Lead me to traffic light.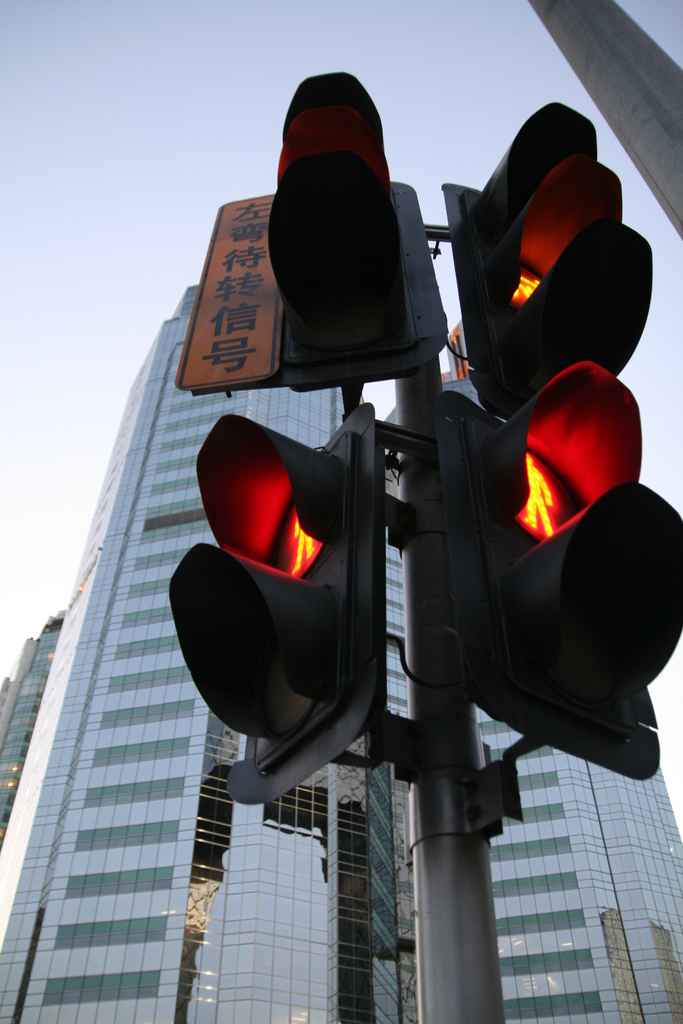
Lead to select_region(432, 358, 682, 781).
